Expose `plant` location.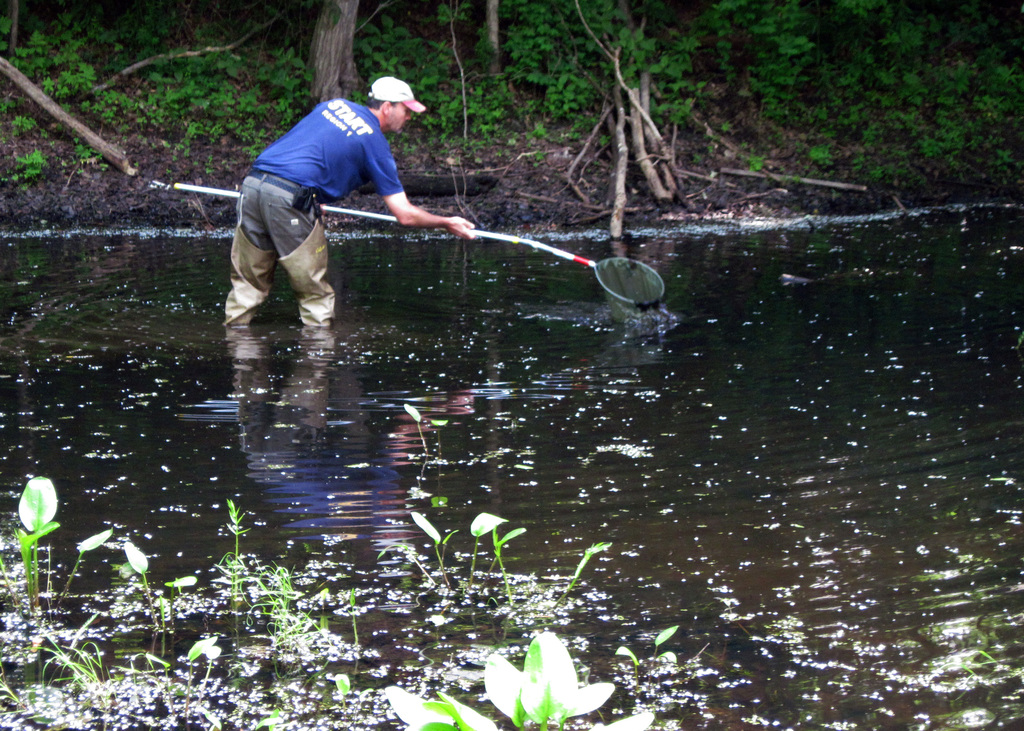
Exposed at 75/140/109/173.
